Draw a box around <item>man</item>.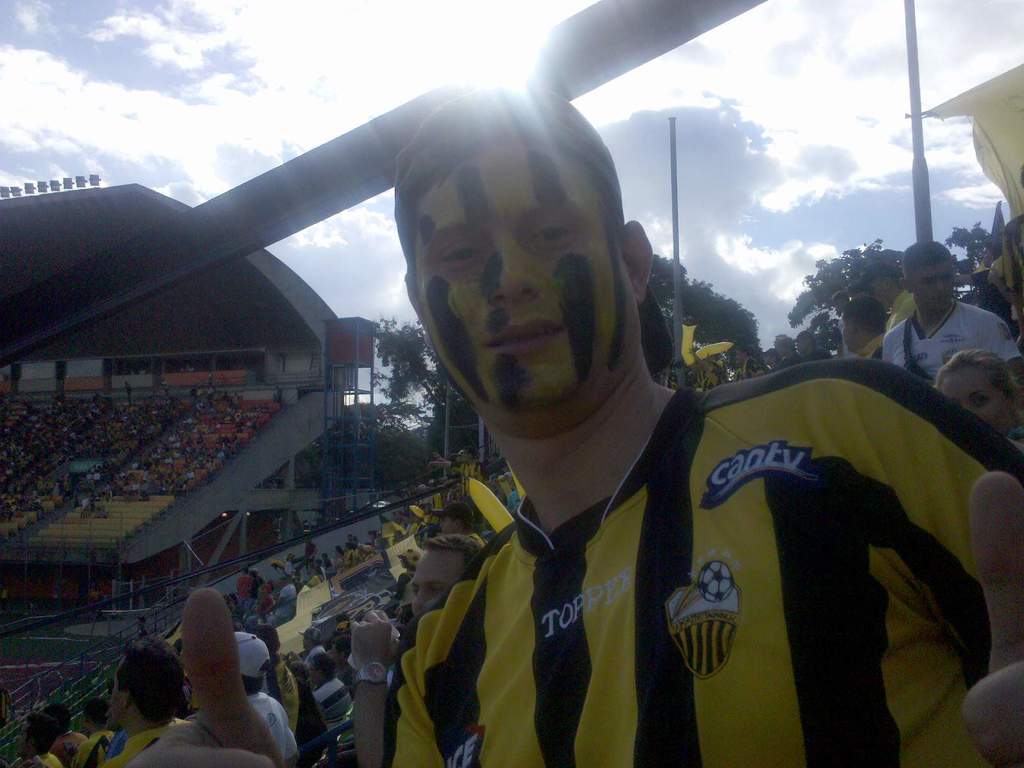
left=697, top=349, right=730, bottom=392.
